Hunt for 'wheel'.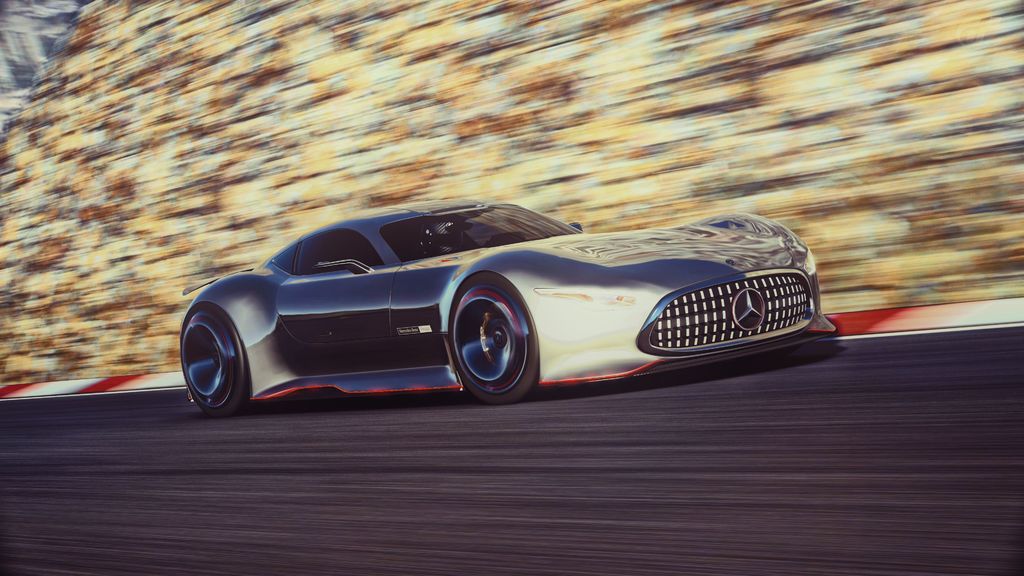
Hunted down at BBox(168, 307, 255, 420).
